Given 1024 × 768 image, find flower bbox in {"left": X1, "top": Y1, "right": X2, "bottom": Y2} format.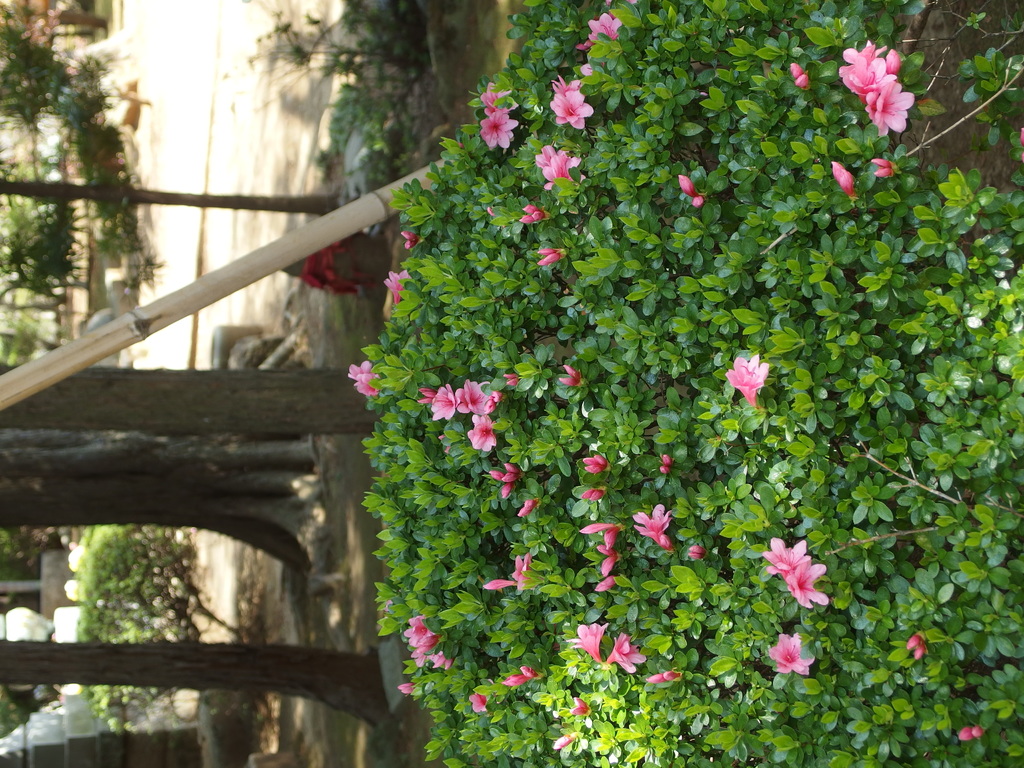
{"left": 398, "top": 680, "right": 415, "bottom": 690}.
